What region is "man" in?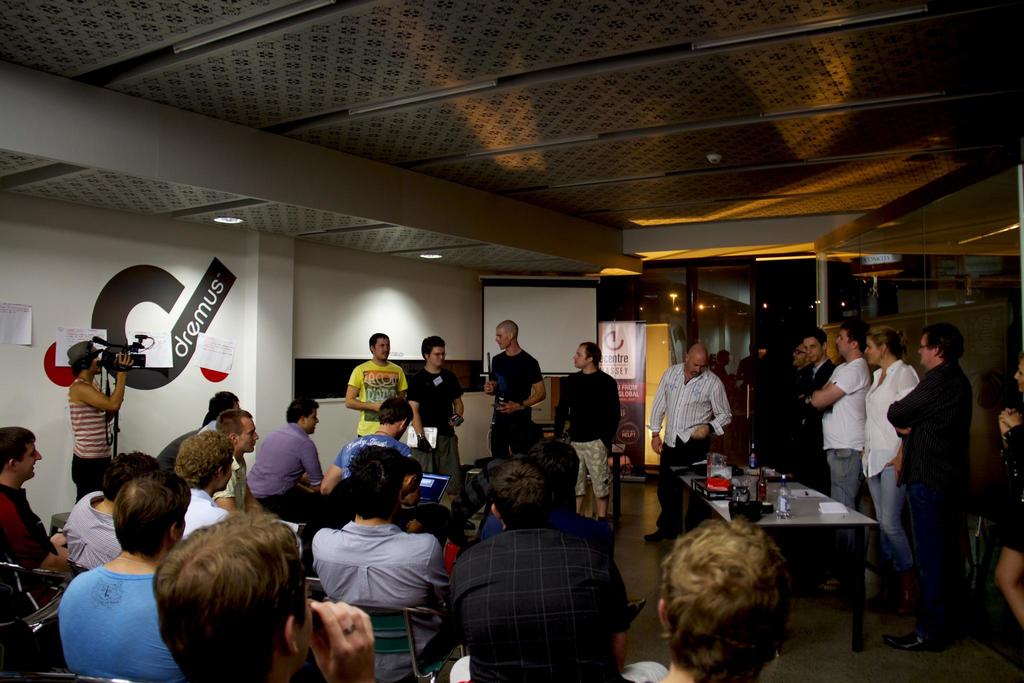
<region>806, 316, 874, 582</region>.
